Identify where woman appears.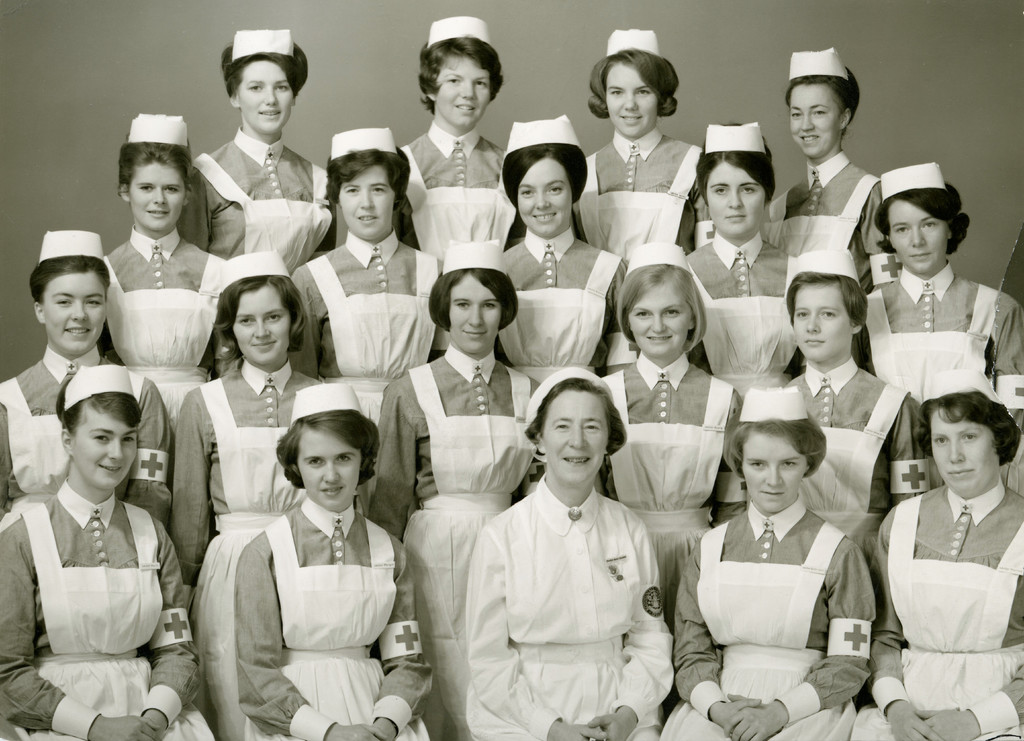
Appears at (668,118,803,525).
